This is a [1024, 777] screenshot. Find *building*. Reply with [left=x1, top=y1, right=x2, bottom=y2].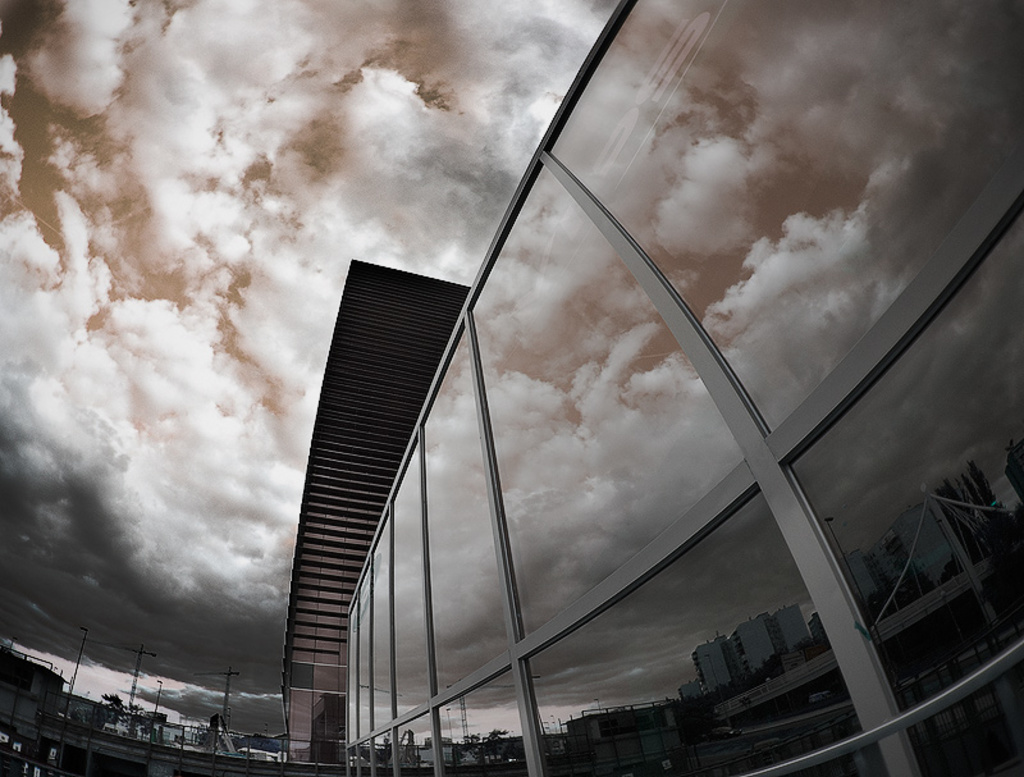
[left=5, top=1, right=1023, bottom=776].
